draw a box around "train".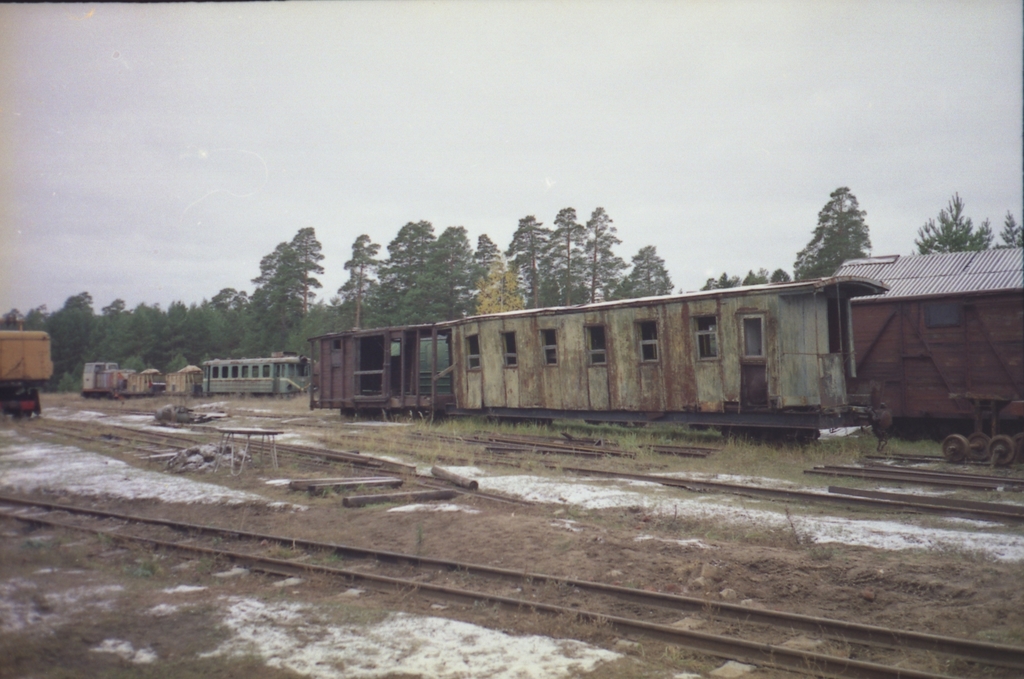
(308, 265, 1023, 450).
